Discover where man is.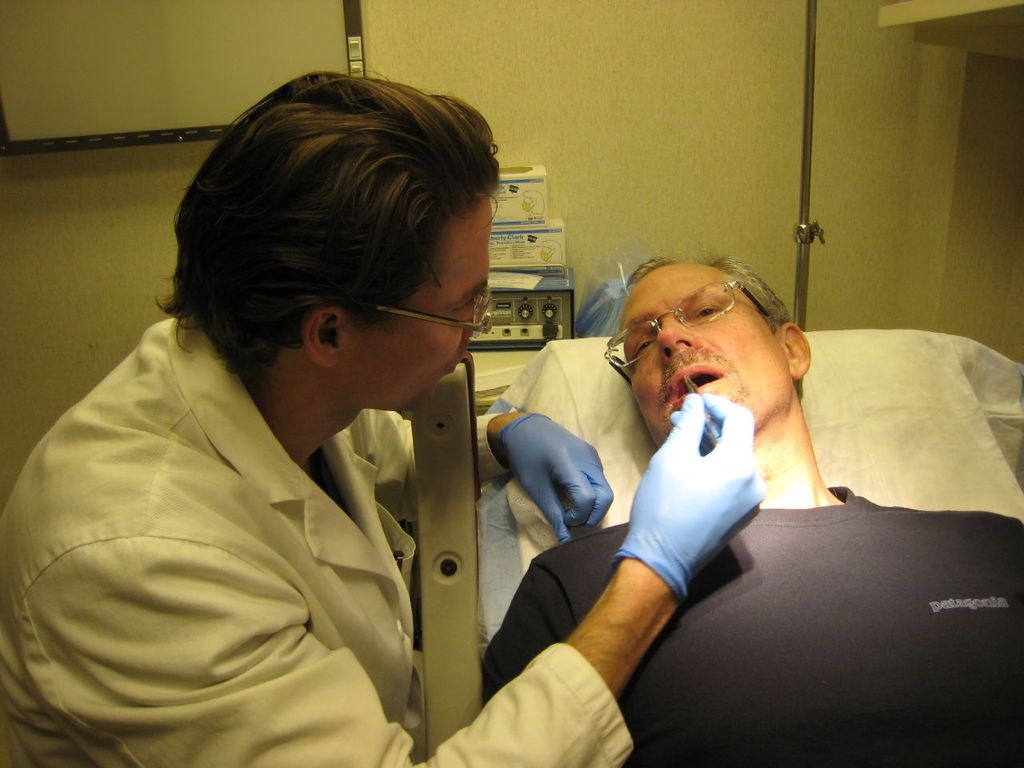
Discovered at detection(483, 246, 1023, 767).
